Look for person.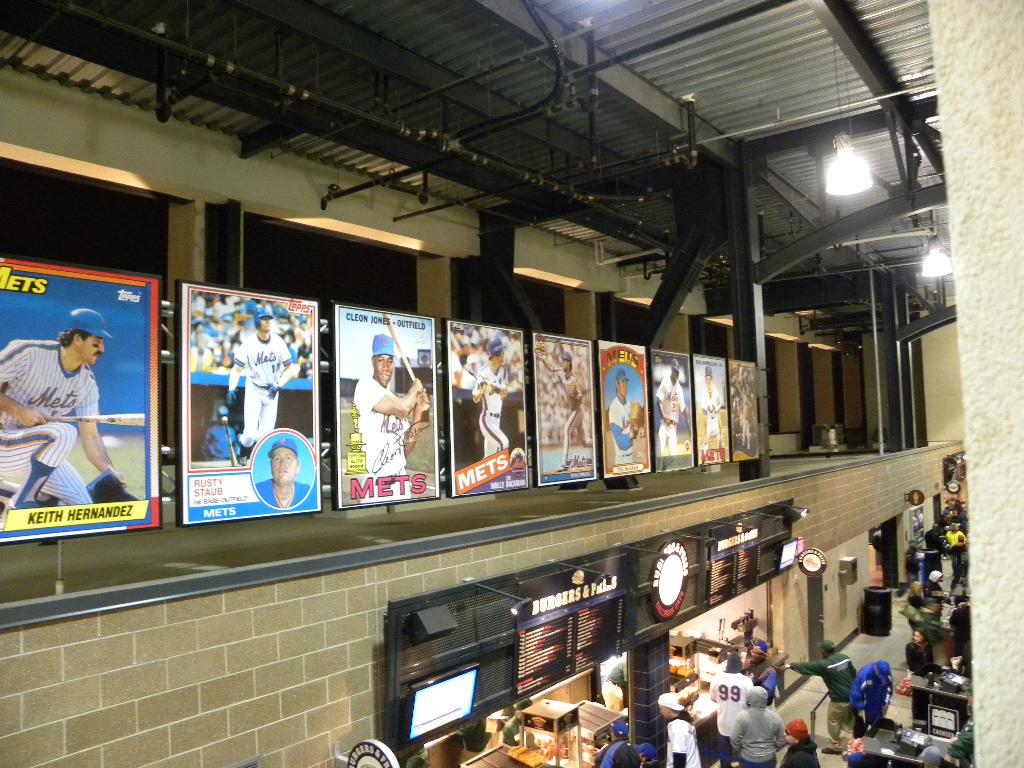
Found: [x1=550, y1=346, x2=596, y2=468].
